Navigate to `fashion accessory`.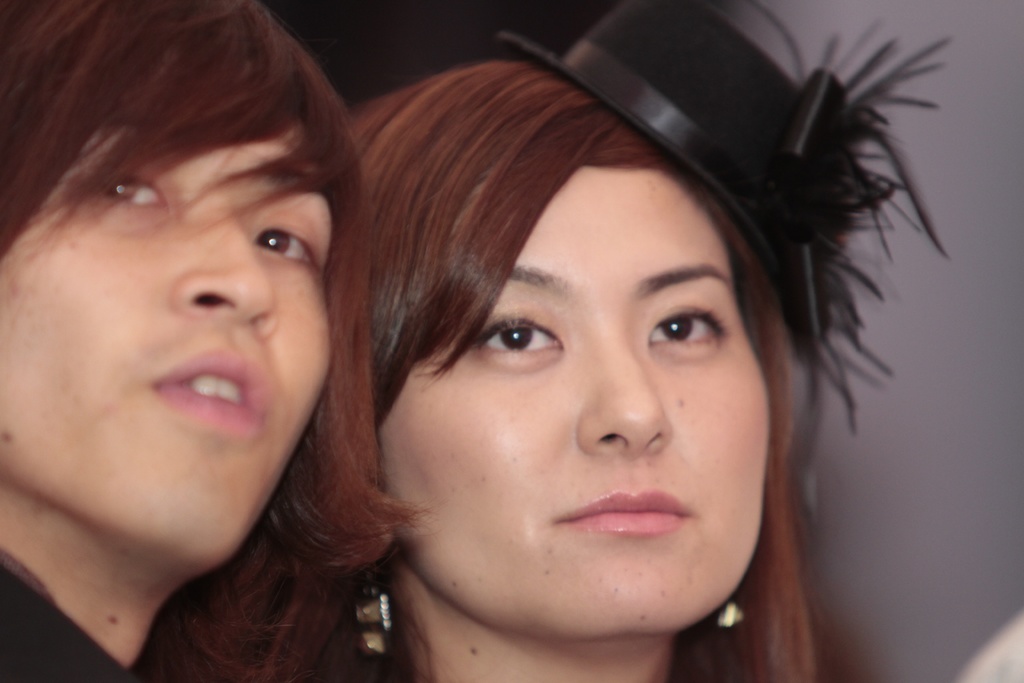
Navigation target: [489, 6, 966, 448].
